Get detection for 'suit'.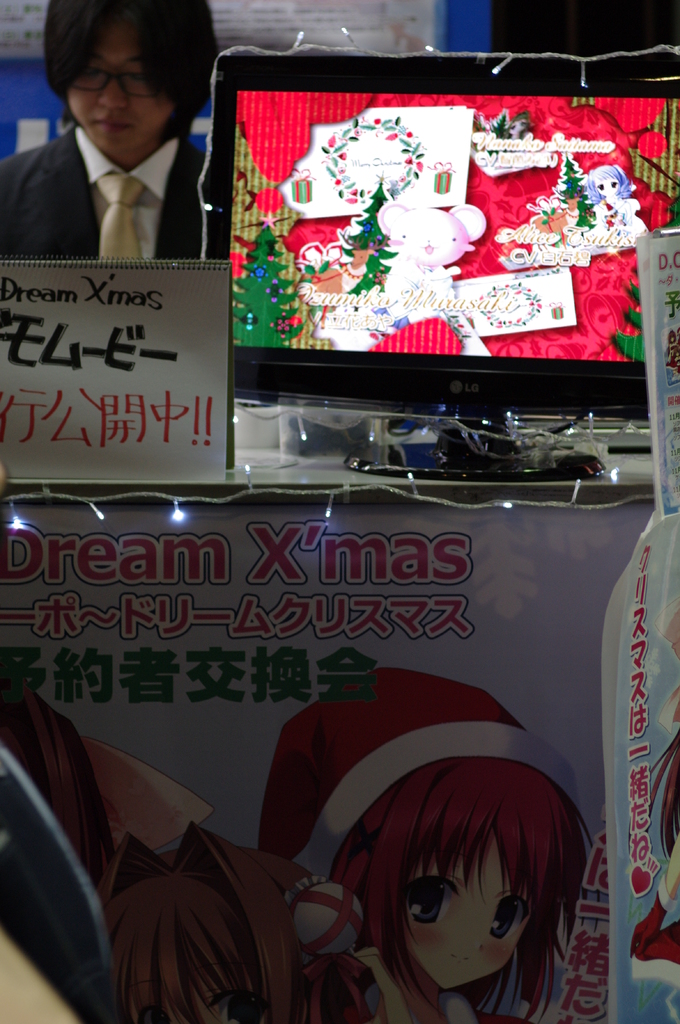
Detection: x1=16 y1=81 x2=233 y2=266.
